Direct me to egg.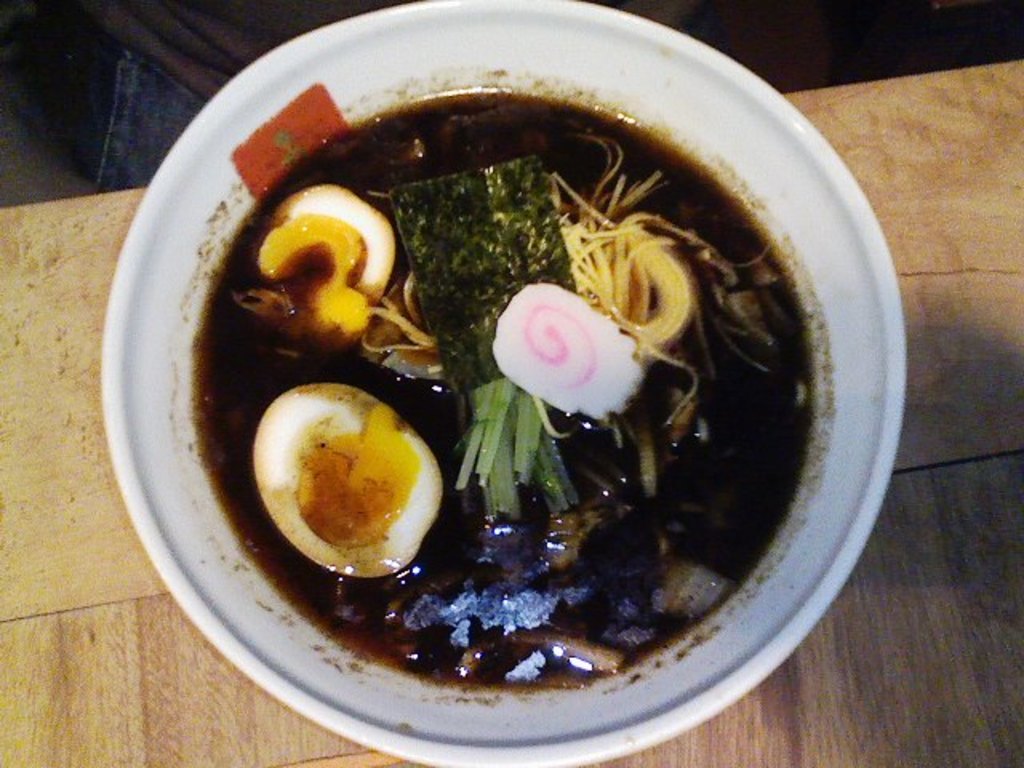
Direction: select_region(250, 381, 445, 582).
